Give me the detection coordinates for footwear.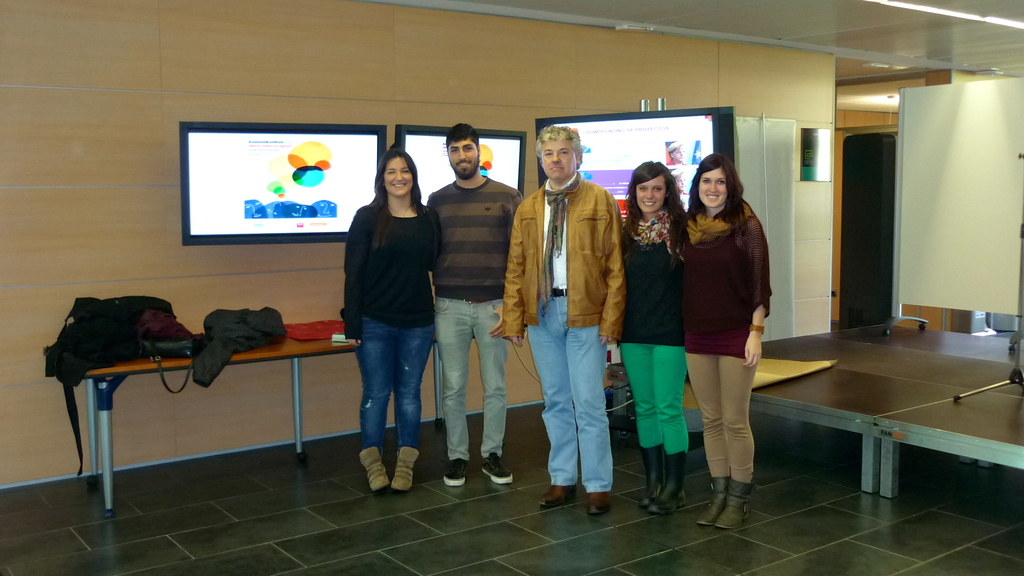
box=[652, 449, 684, 509].
